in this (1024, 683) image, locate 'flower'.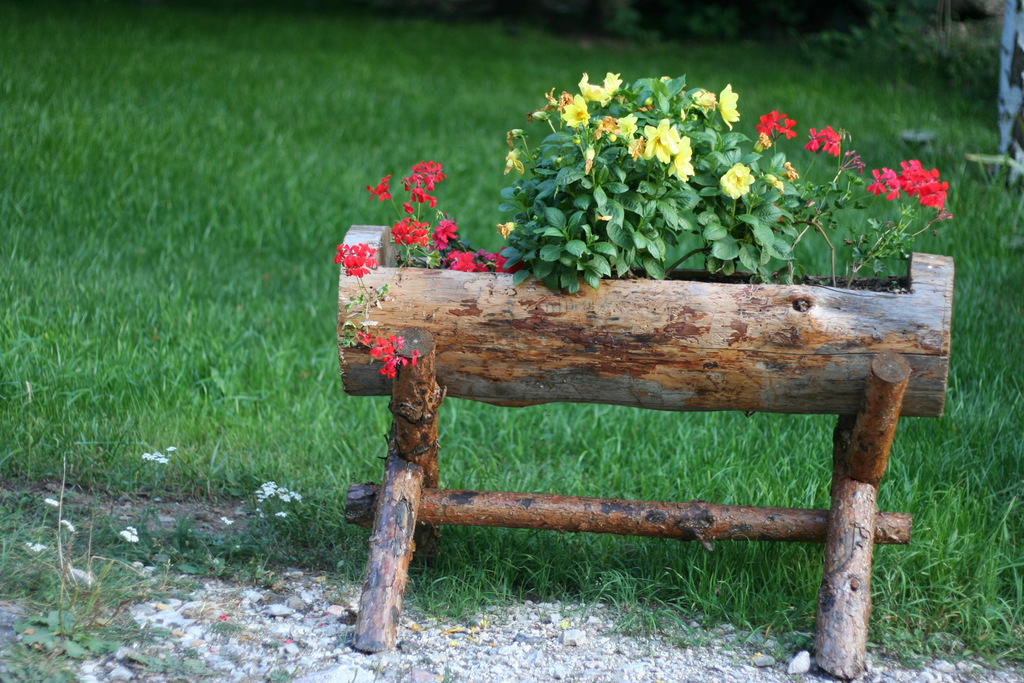
Bounding box: bbox=(556, 93, 589, 130).
